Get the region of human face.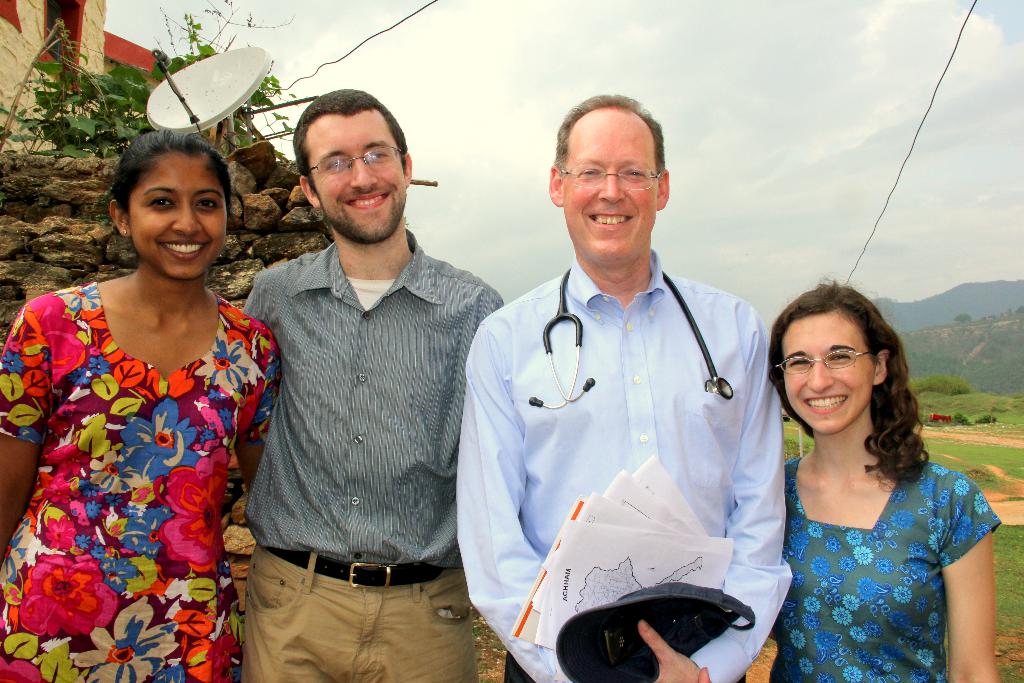
<bbox>122, 154, 223, 283</bbox>.
